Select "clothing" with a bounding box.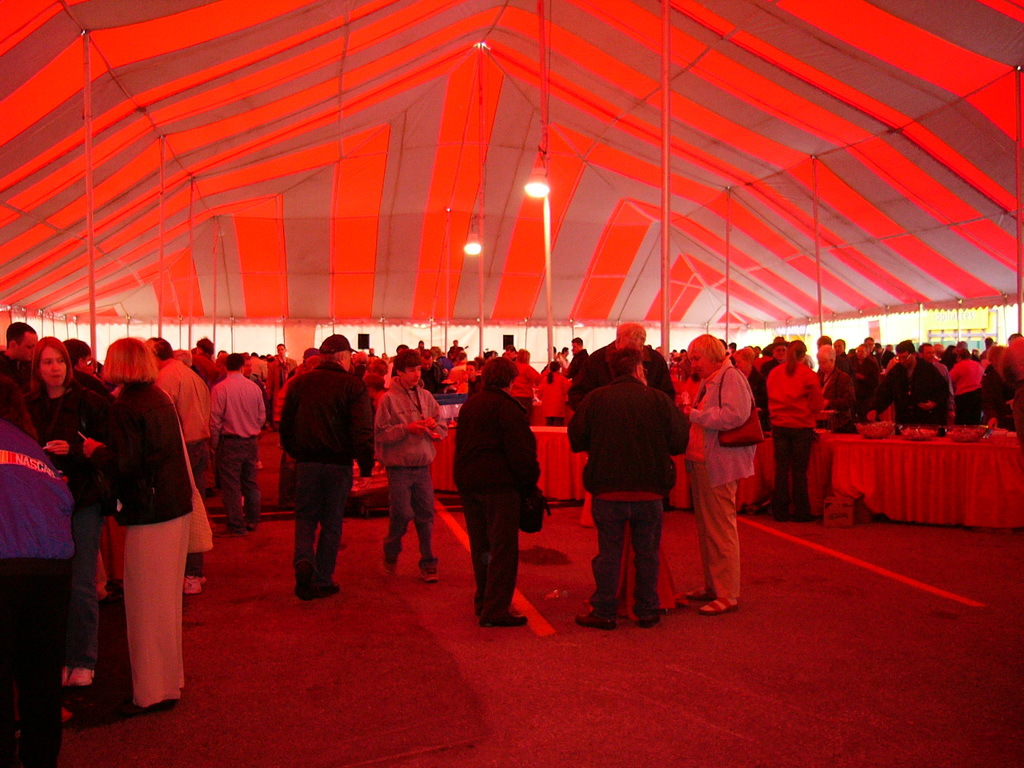
686, 356, 760, 606.
